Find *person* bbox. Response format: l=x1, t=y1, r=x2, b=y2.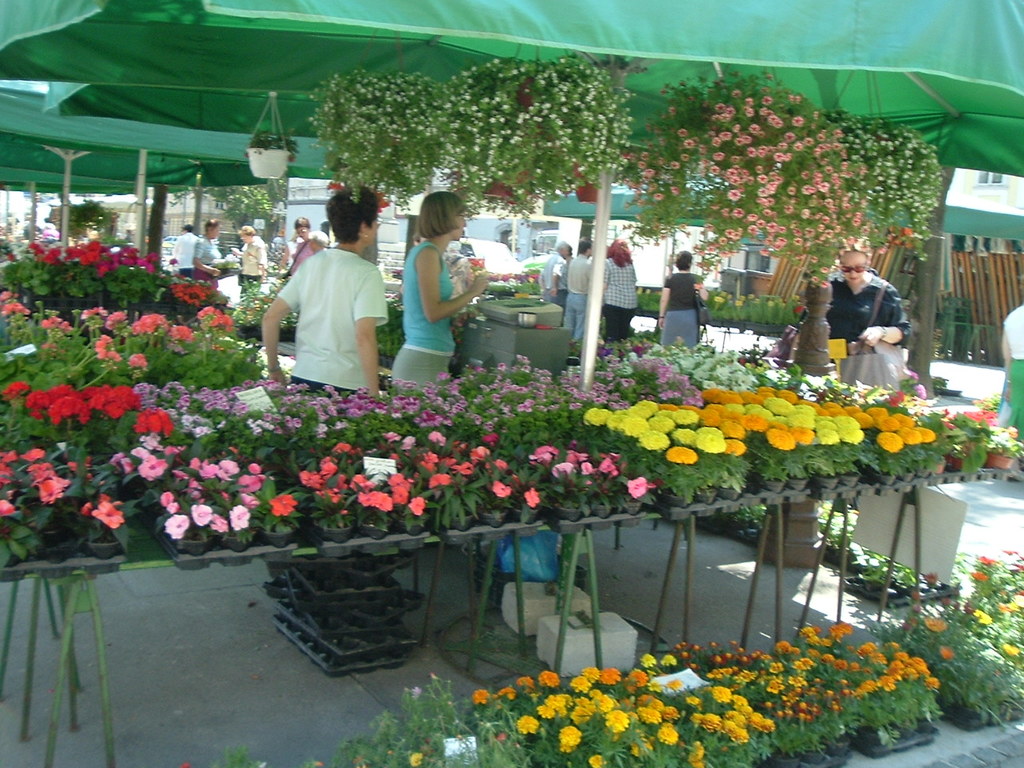
l=231, t=223, r=267, b=303.
